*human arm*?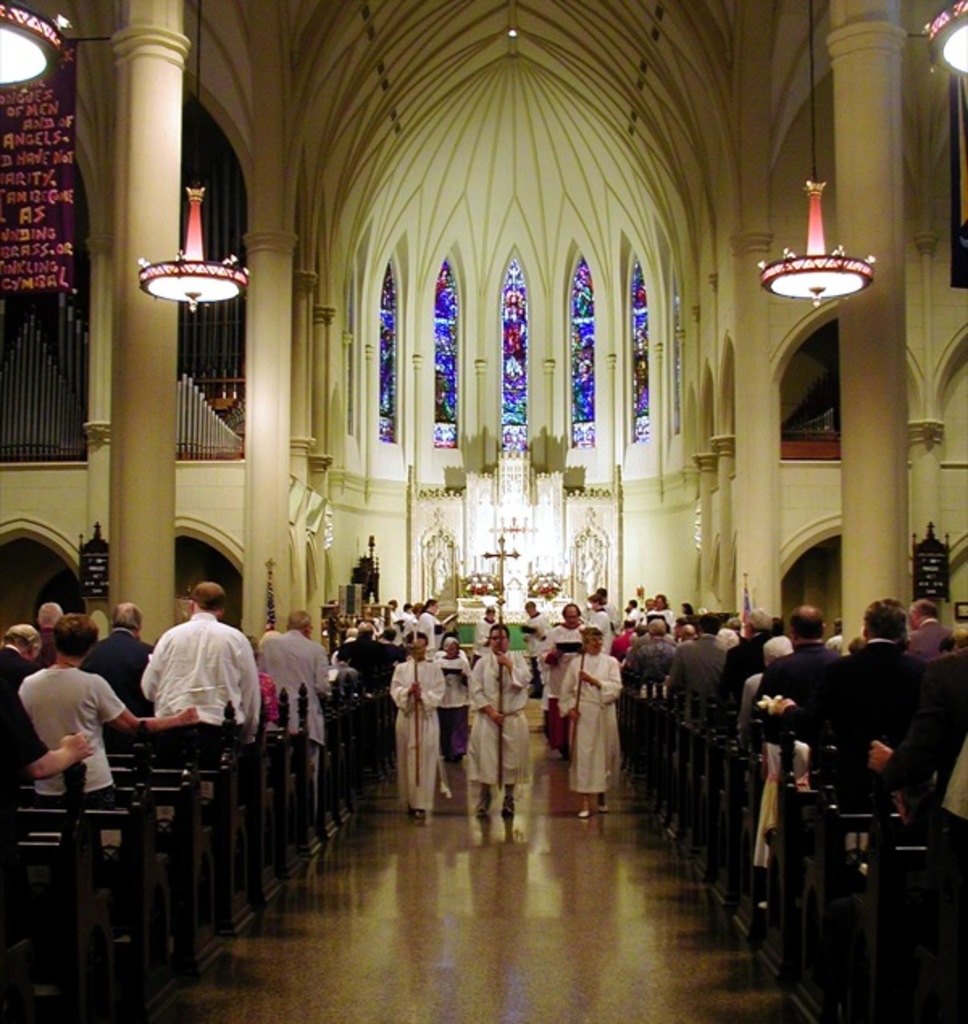
487,643,534,685
